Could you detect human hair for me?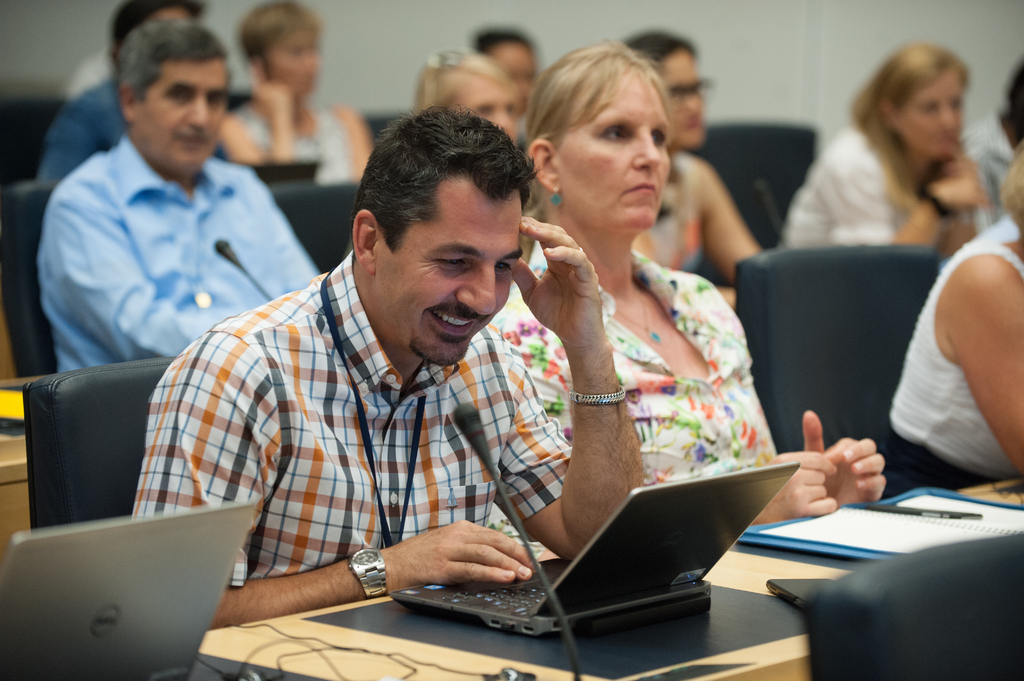
Detection result: locate(239, 1, 324, 70).
